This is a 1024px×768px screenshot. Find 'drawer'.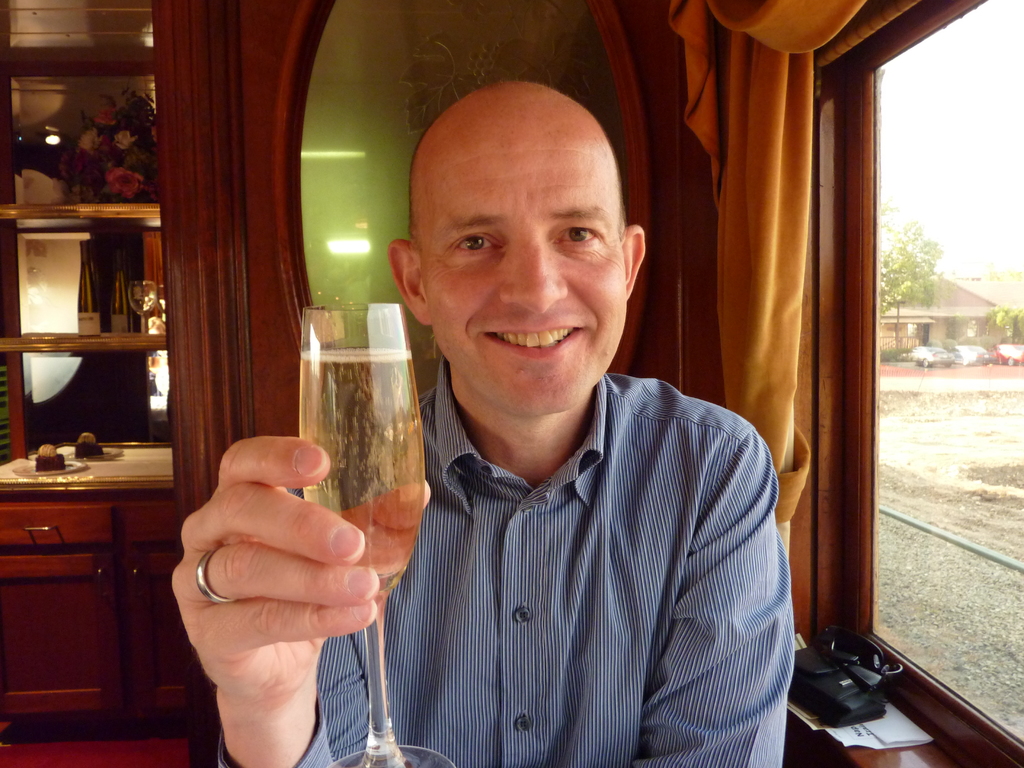
Bounding box: box(0, 500, 114, 545).
